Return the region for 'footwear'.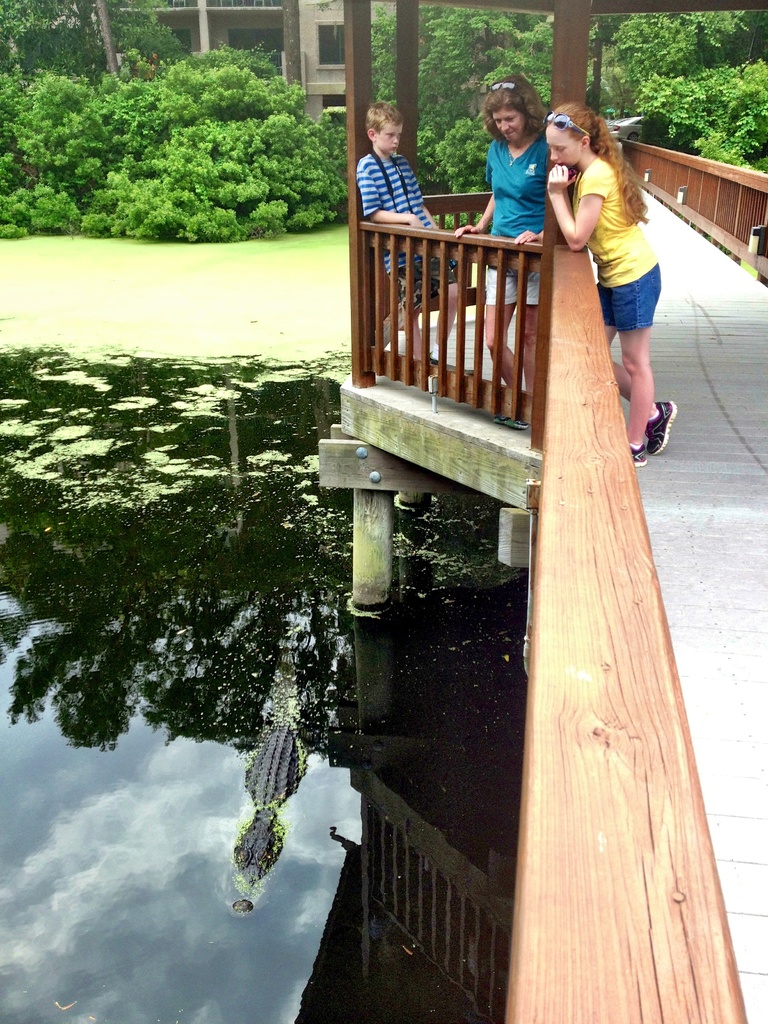
l=620, t=436, r=646, b=469.
